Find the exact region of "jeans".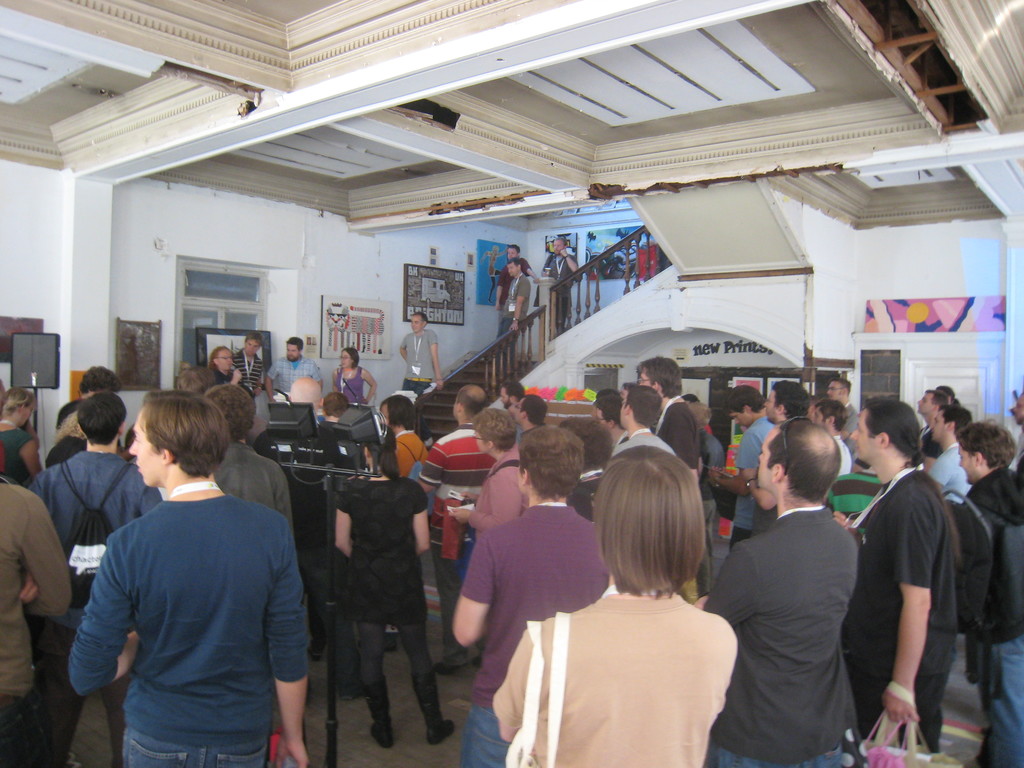
Exact region: [left=495, top=319, right=518, bottom=338].
